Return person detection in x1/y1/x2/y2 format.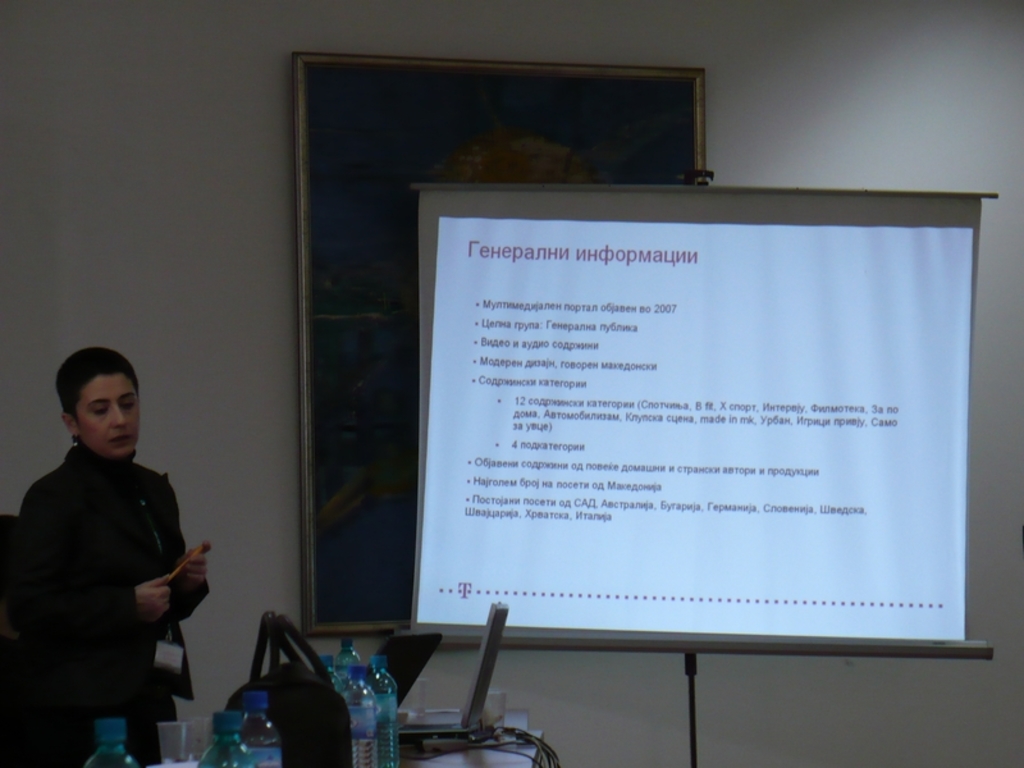
18/329/207/759.
